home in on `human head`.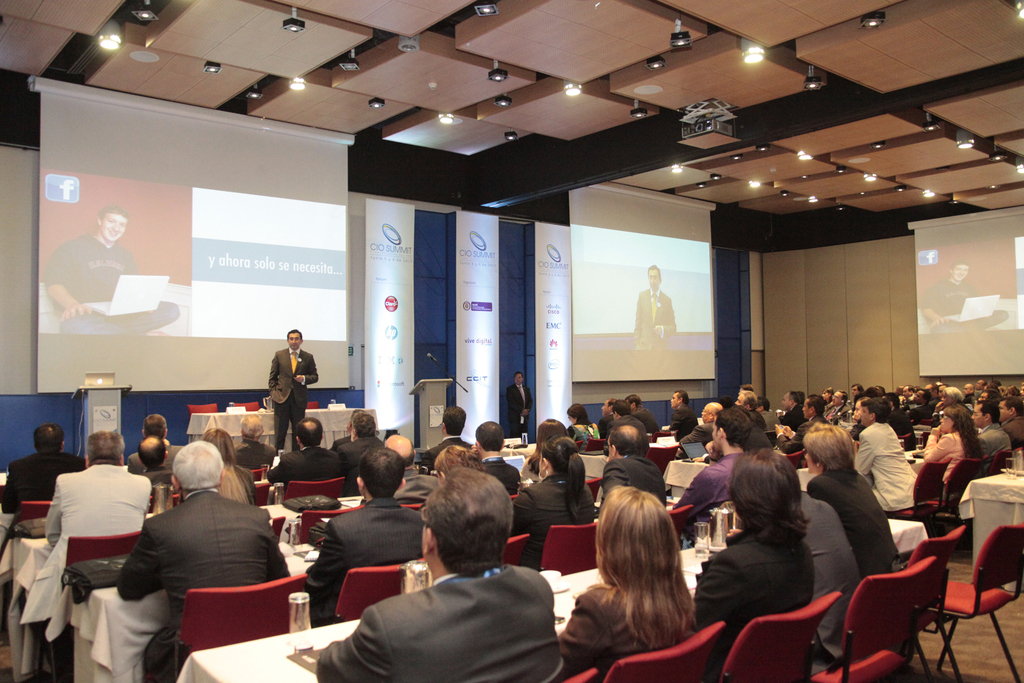
Homed in at crop(802, 393, 826, 419).
